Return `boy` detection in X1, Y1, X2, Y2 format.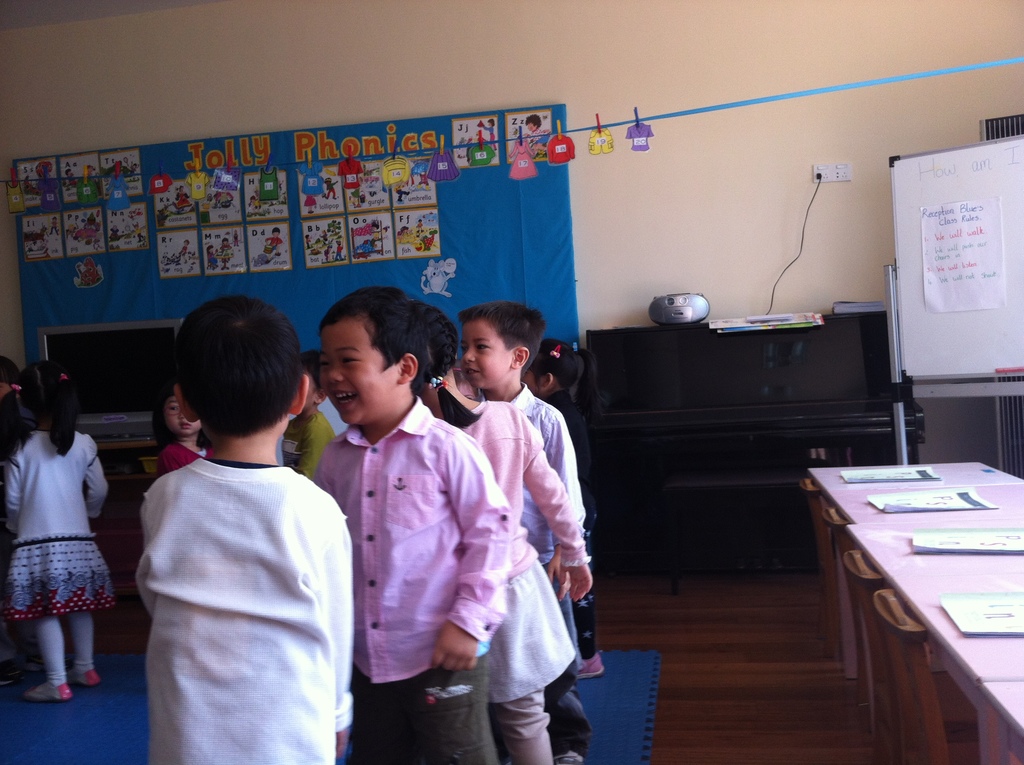
457, 298, 586, 764.
